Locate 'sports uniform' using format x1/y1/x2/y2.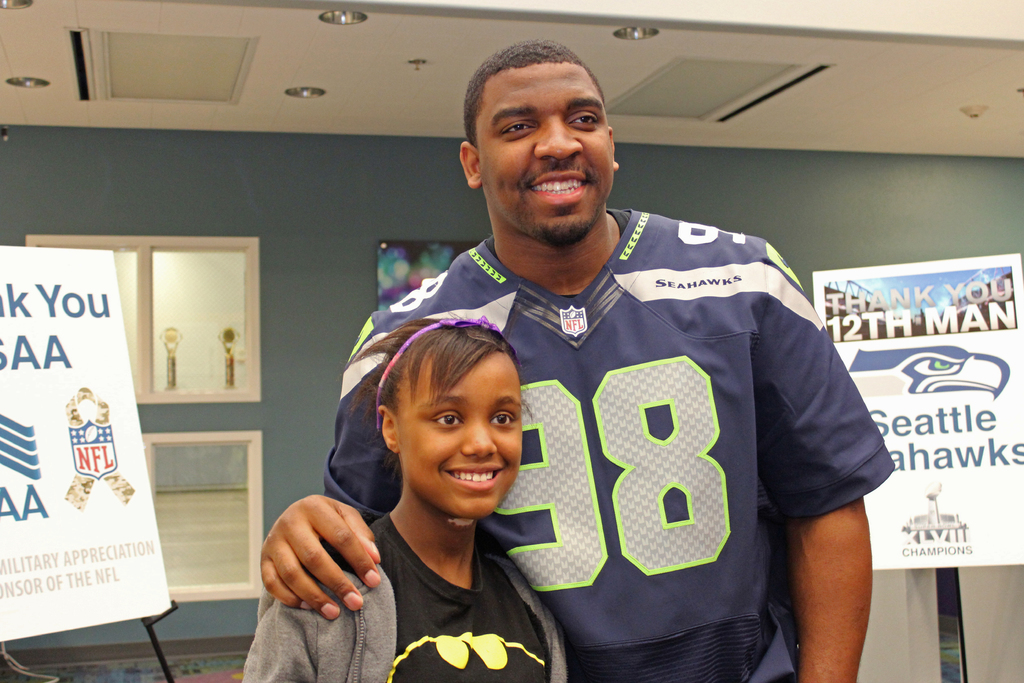
381/123/889/658.
